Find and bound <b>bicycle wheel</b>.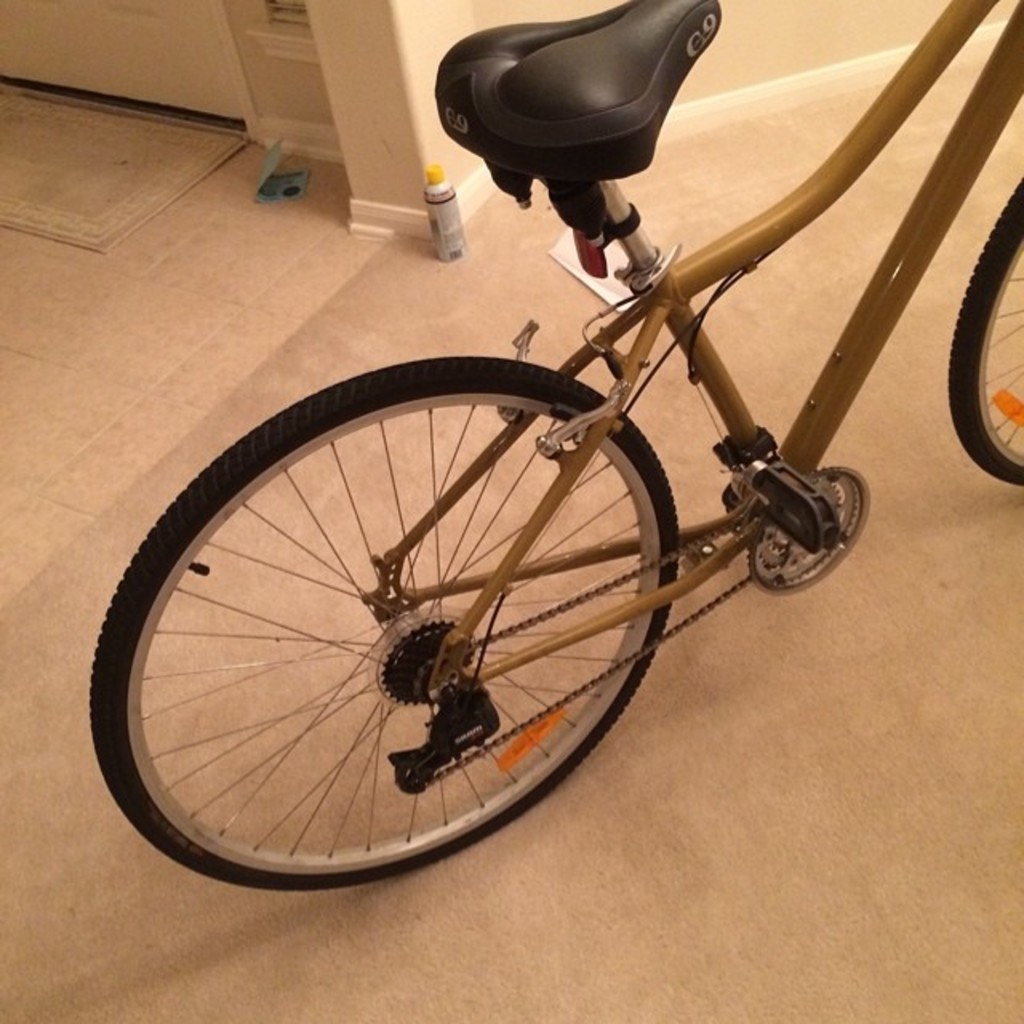
Bound: bbox=(83, 360, 677, 898).
